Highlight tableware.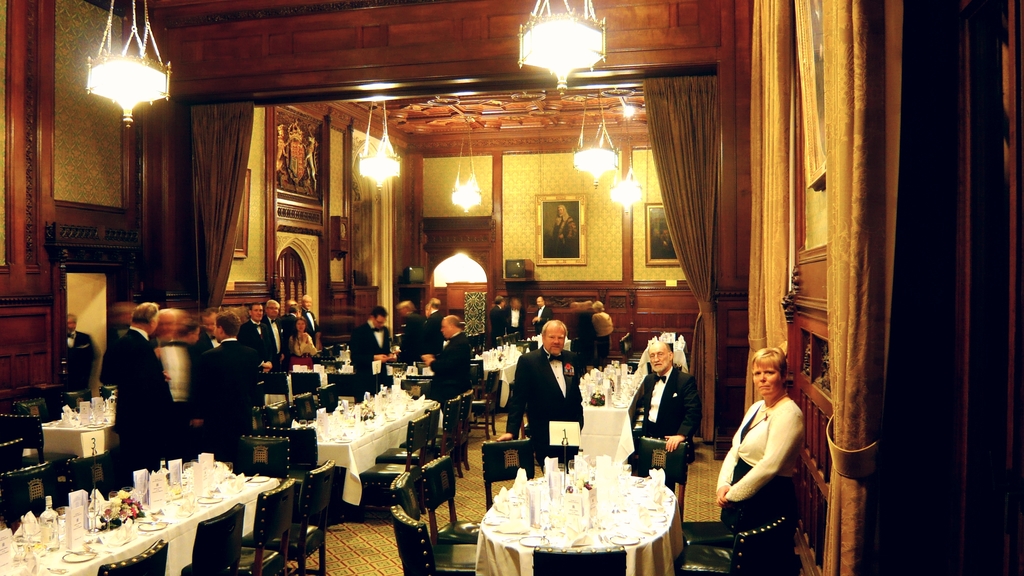
Highlighted region: <bbox>518, 535, 549, 547</bbox>.
